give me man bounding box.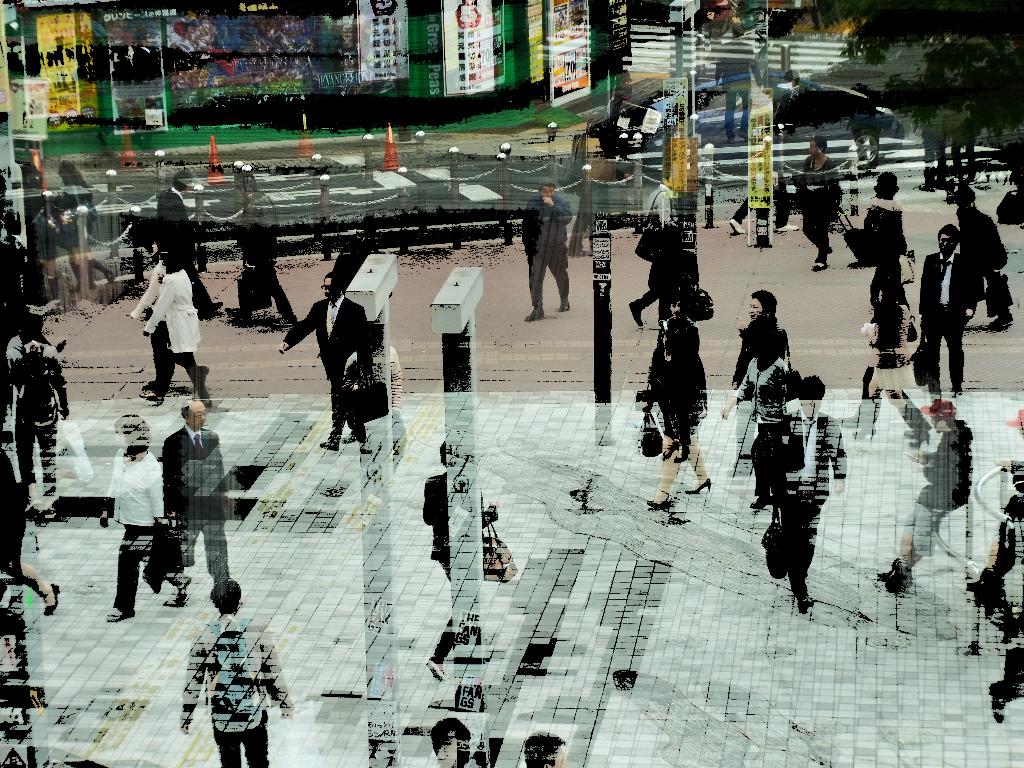
locate(771, 372, 845, 613).
